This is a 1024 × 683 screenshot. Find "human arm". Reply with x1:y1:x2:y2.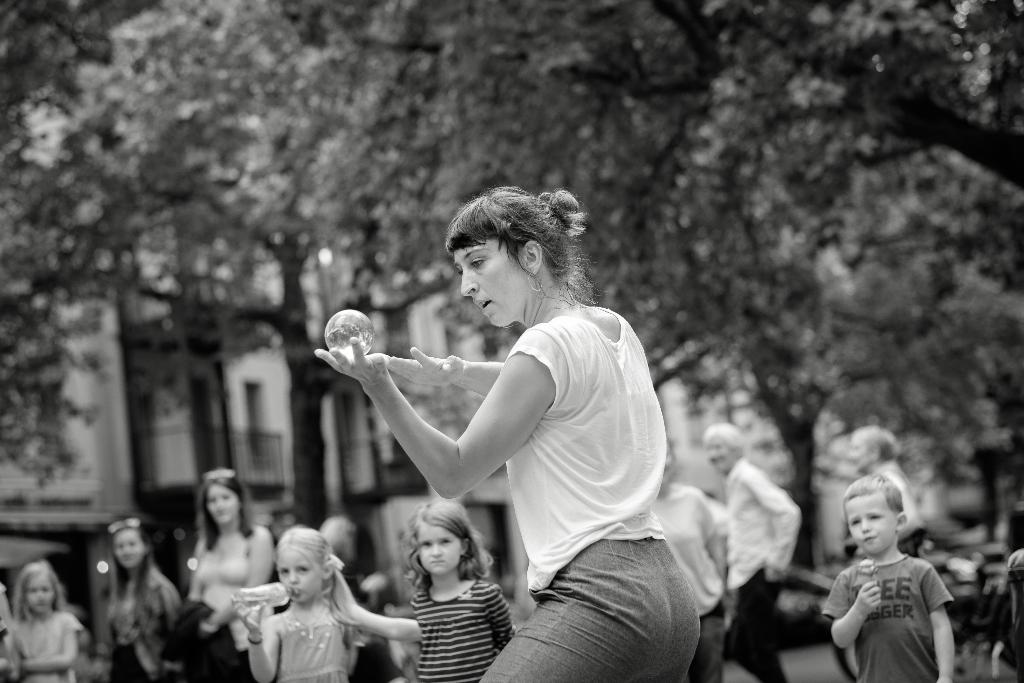
909:552:961:682.
